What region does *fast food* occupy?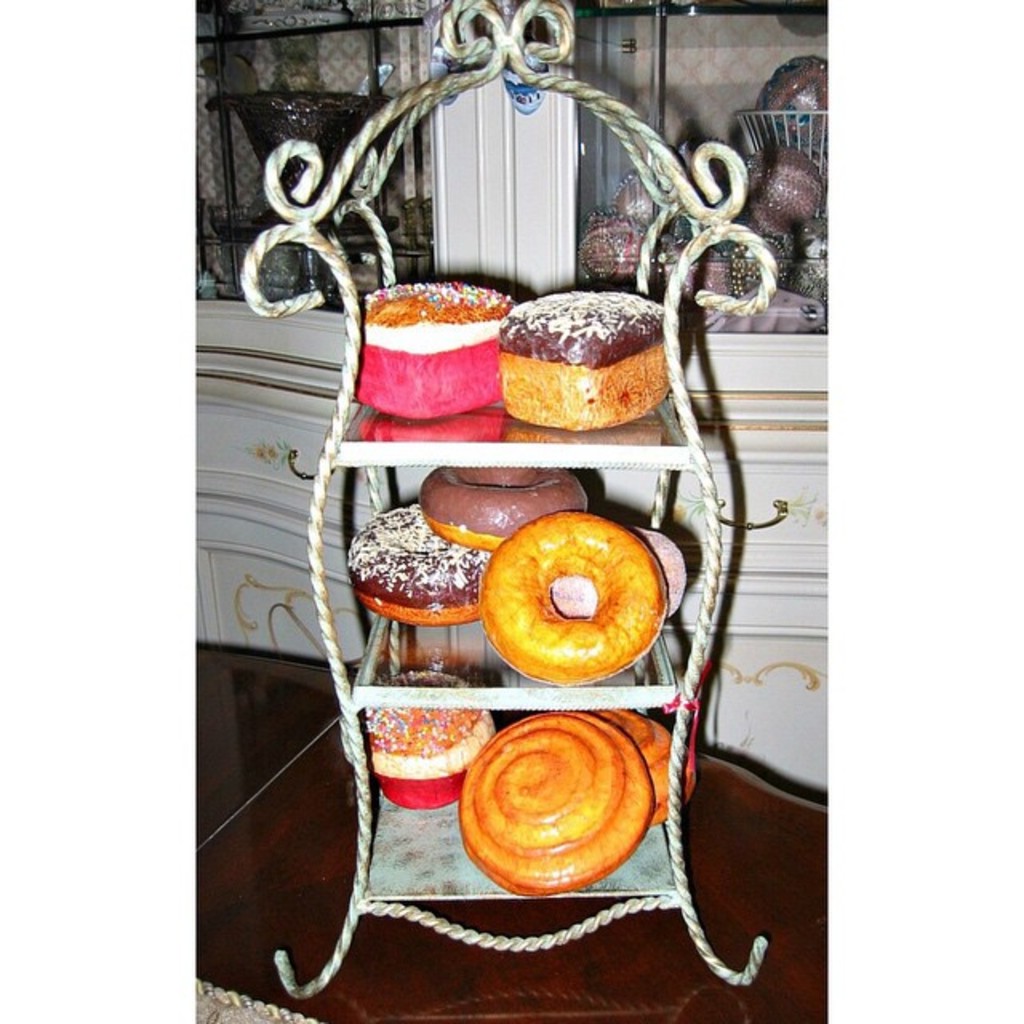
bbox=(355, 277, 520, 427).
